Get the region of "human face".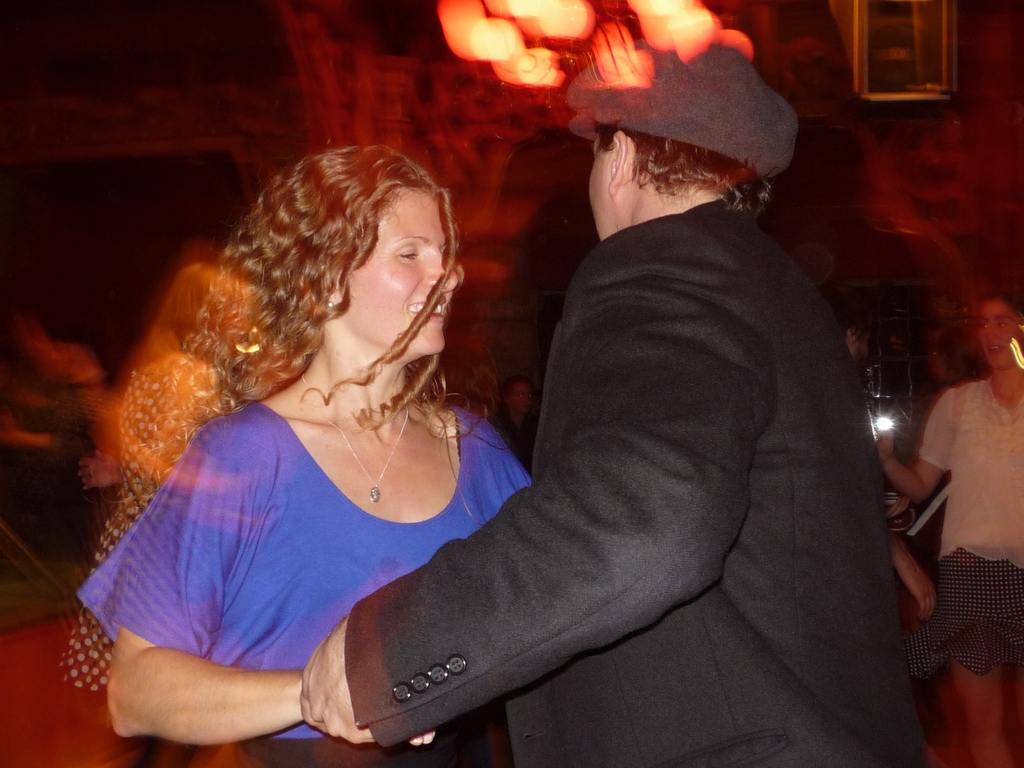
box(349, 189, 459, 360).
